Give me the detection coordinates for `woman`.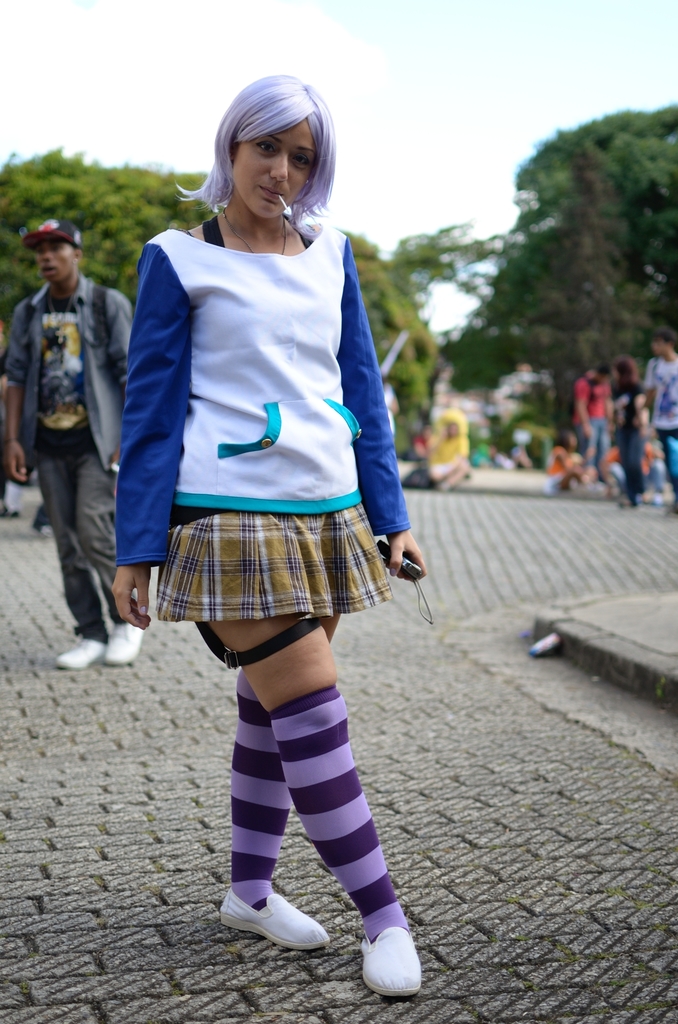
detection(107, 78, 427, 998).
